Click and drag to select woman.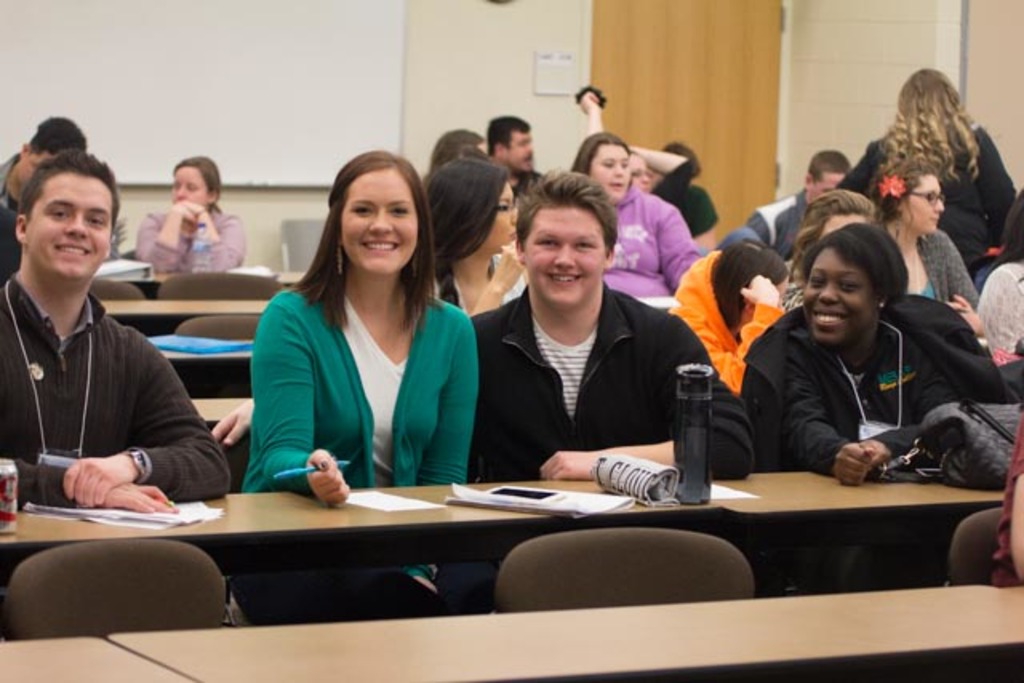
Selection: left=568, top=131, right=704, bottom=299.
